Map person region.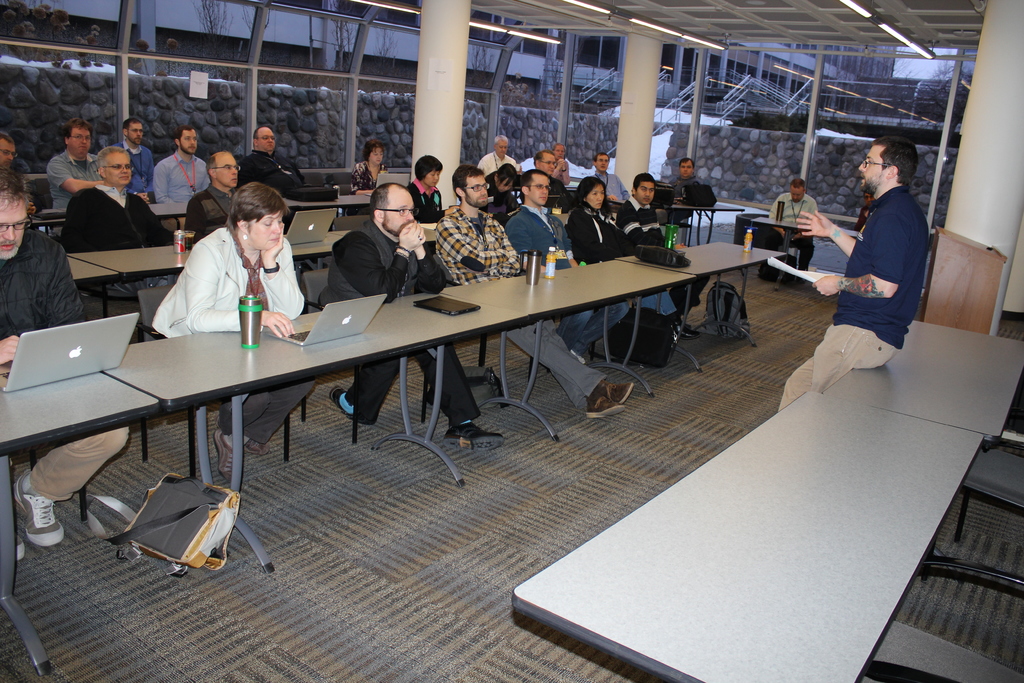
Mapped to l=507, t=168, r=632, b=365.
